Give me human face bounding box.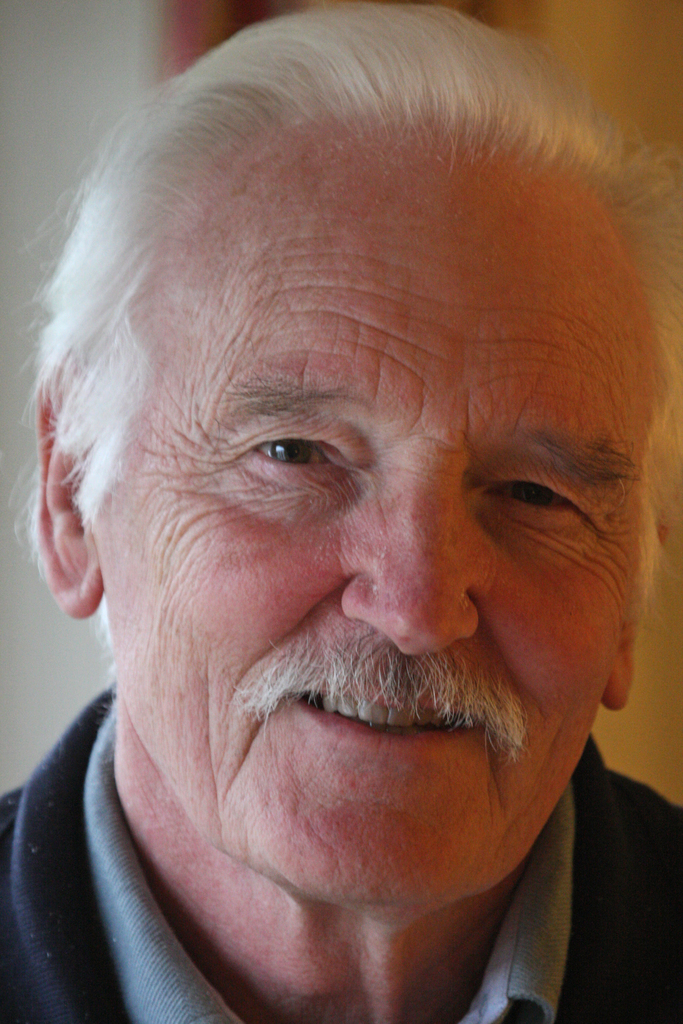
<region>98, 118, 669, 918</region>.
